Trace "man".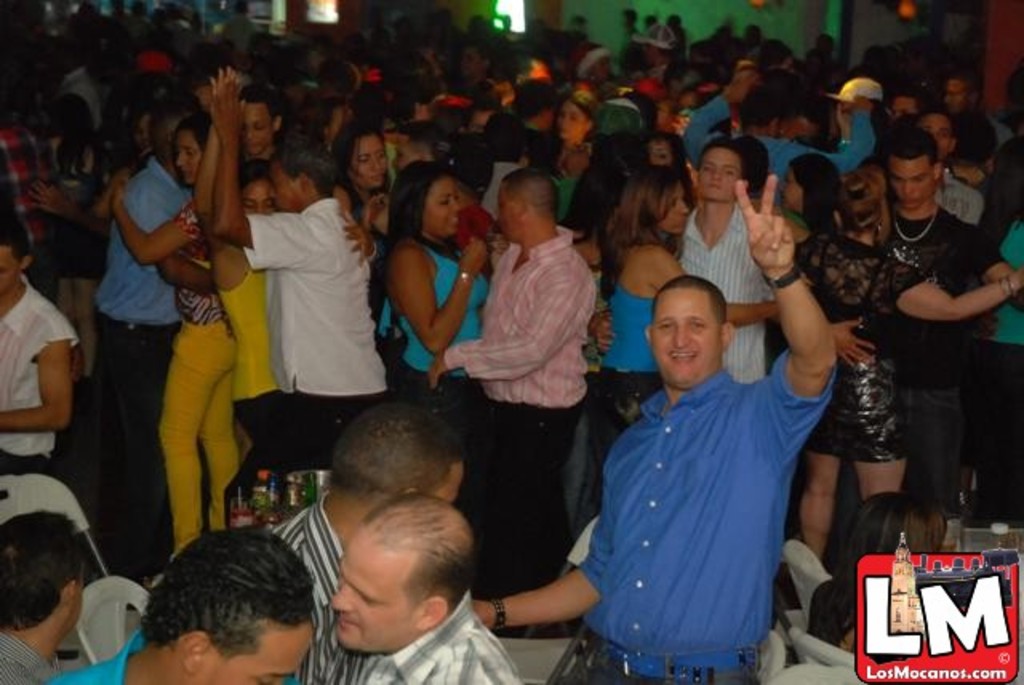
Traced to {"x1": 264, "y1": 389, "x2": 470, "y2": 683}.
